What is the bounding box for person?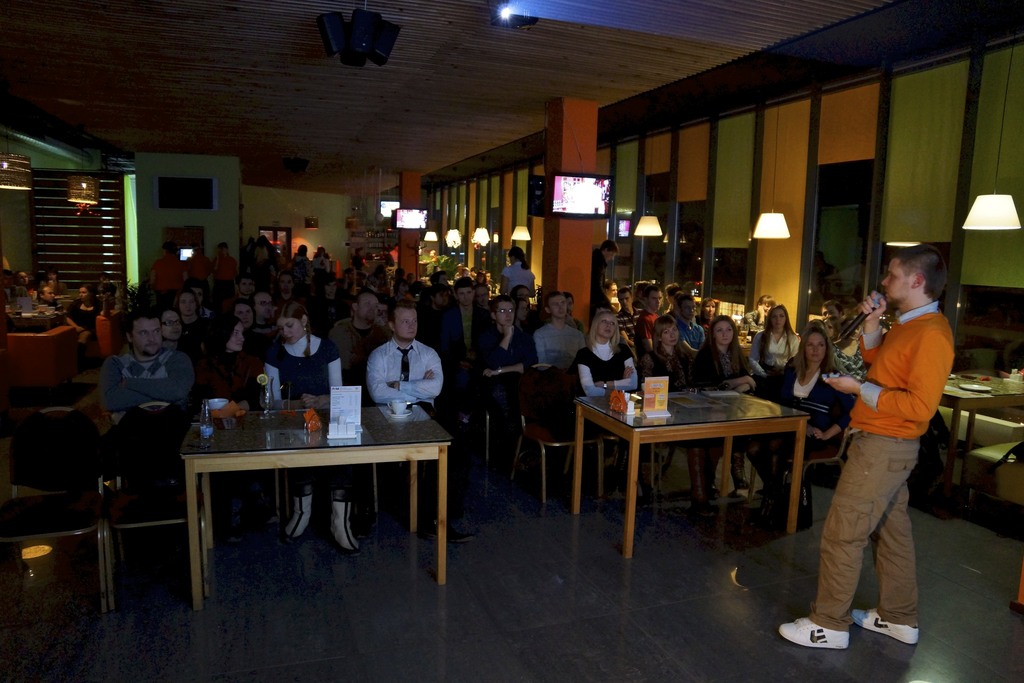
758:324:858:516.
